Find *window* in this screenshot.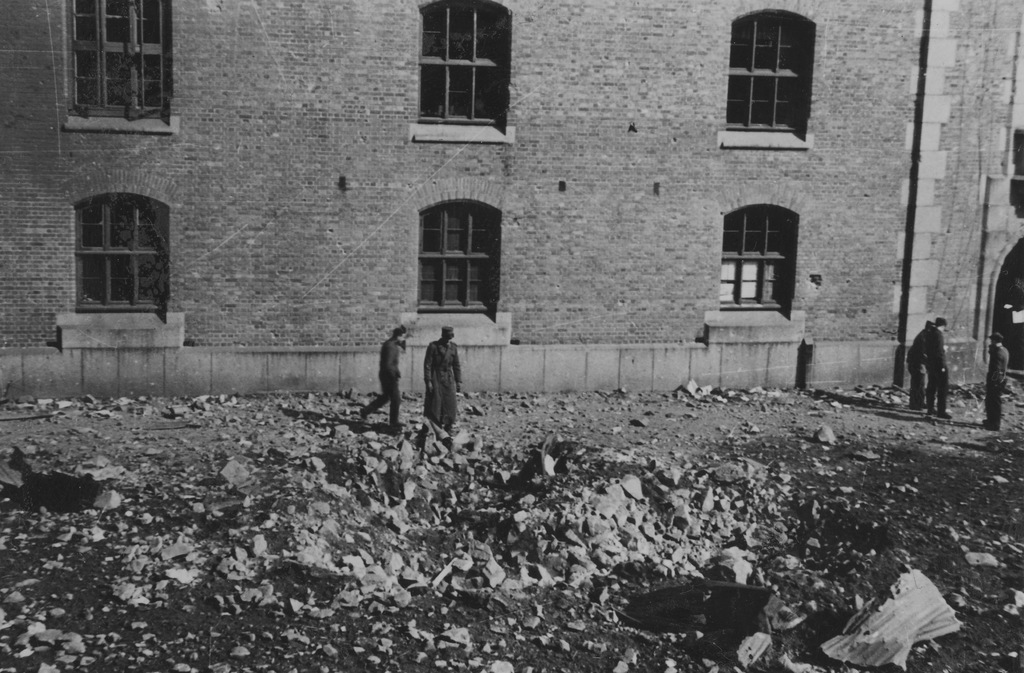
The bounding box for *window* is (415,3,507,127).
